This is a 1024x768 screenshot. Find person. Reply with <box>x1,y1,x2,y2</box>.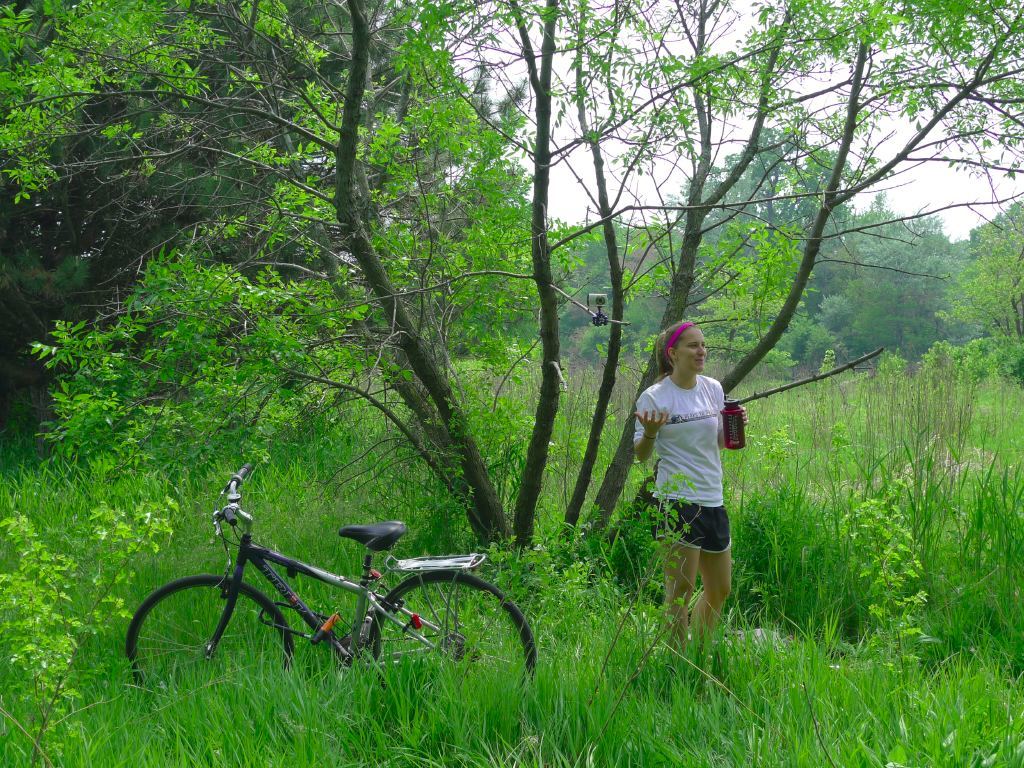
<box>617,317,745,682</box>.
